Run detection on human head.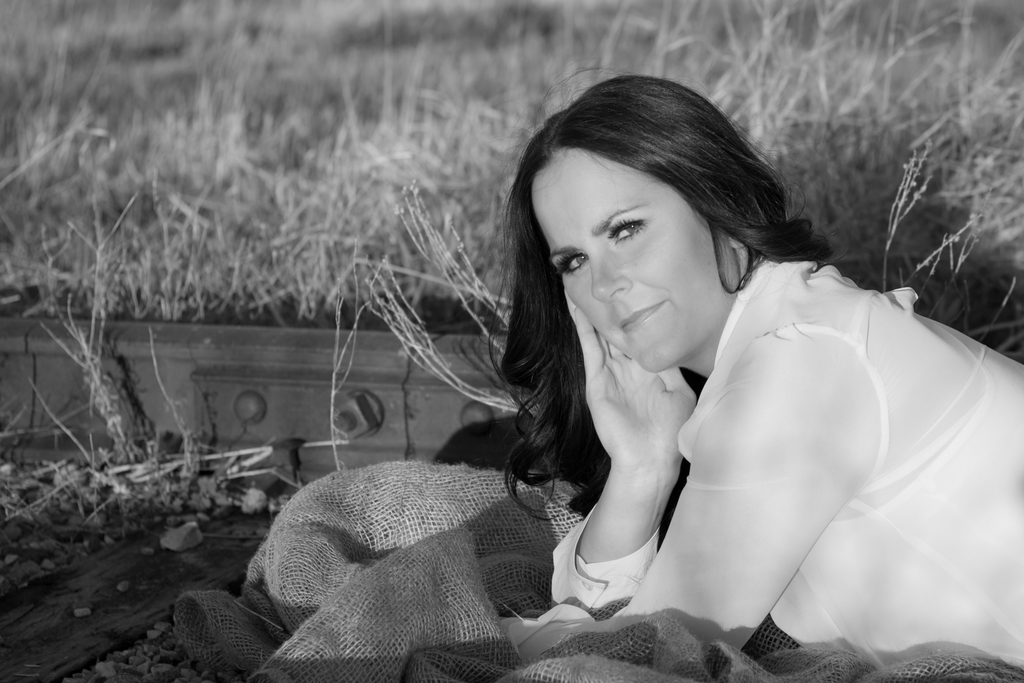
Result: bbox=[530, 90, 794, 352].
